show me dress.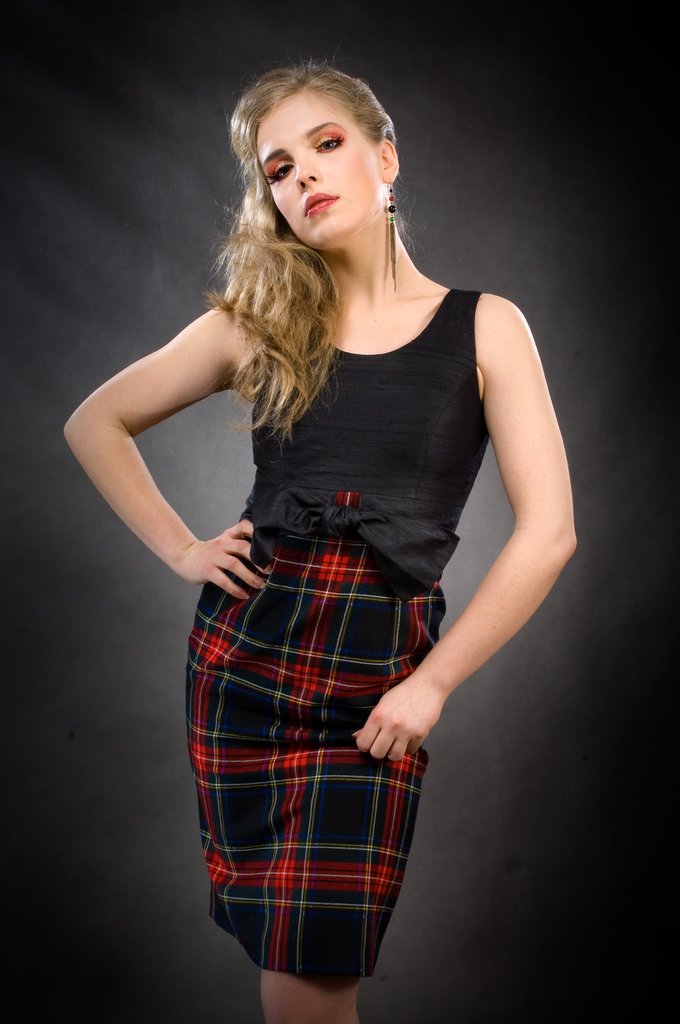
dress is here: region(184, 282, 492, 988).
